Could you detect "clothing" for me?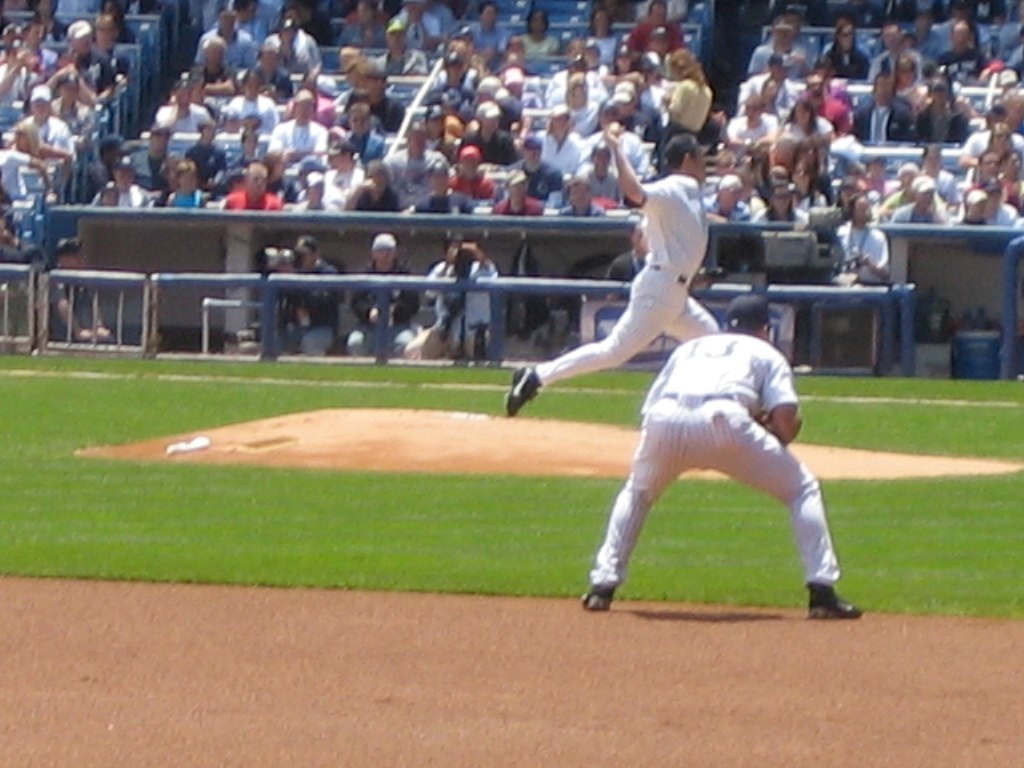
Detection result: bbox=(416, 191, 475, 210).
